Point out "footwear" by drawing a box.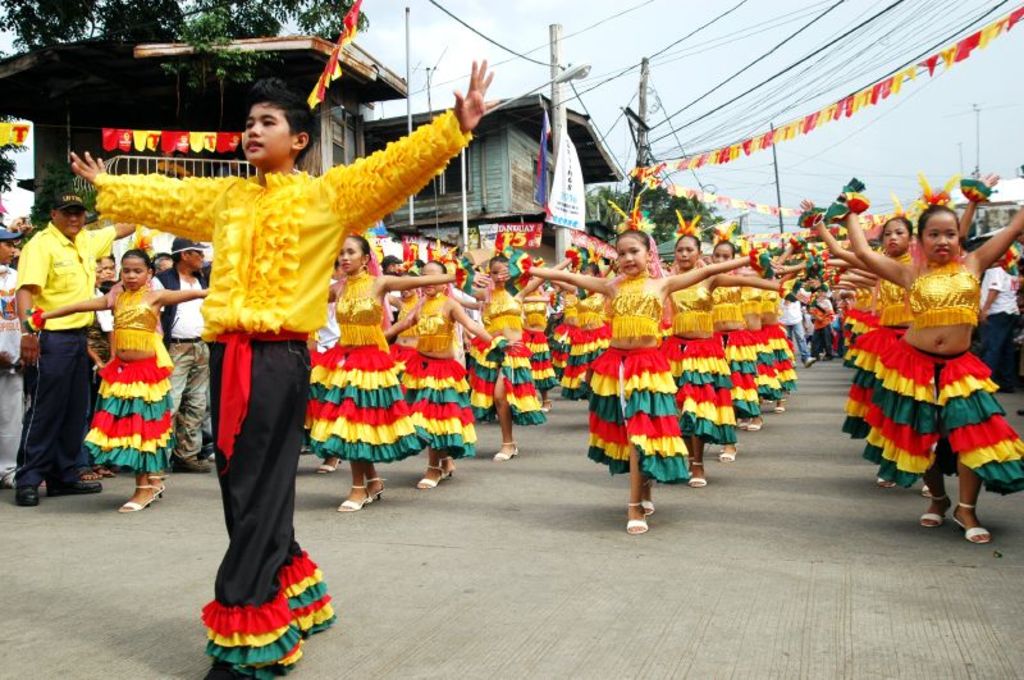
<box>876,474,895,489</box>.
